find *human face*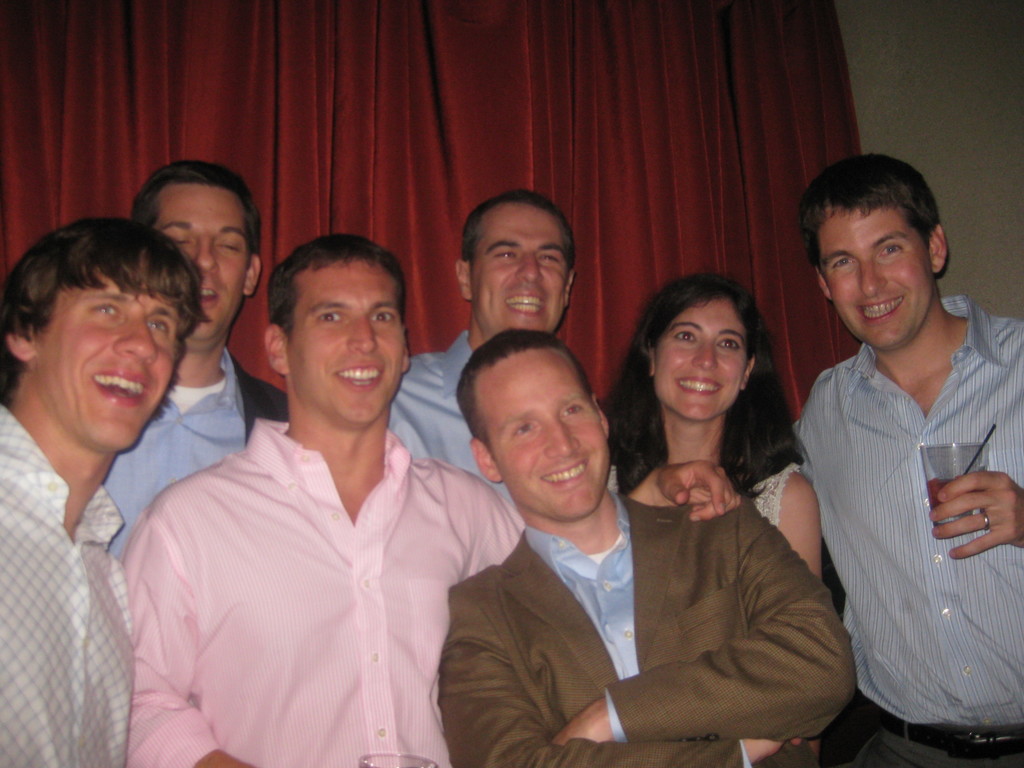
<region>35, 291, 184, 447</region>
